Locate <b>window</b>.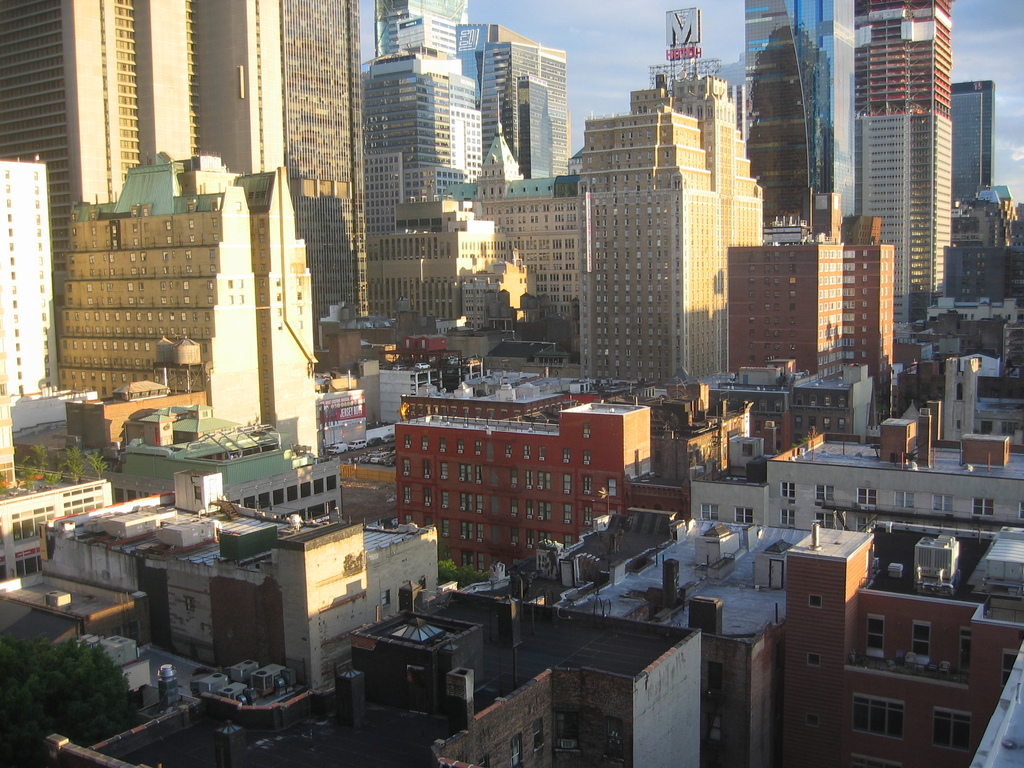
Bounding box: <bbox>852, 692, 906, 742</bbox>.
